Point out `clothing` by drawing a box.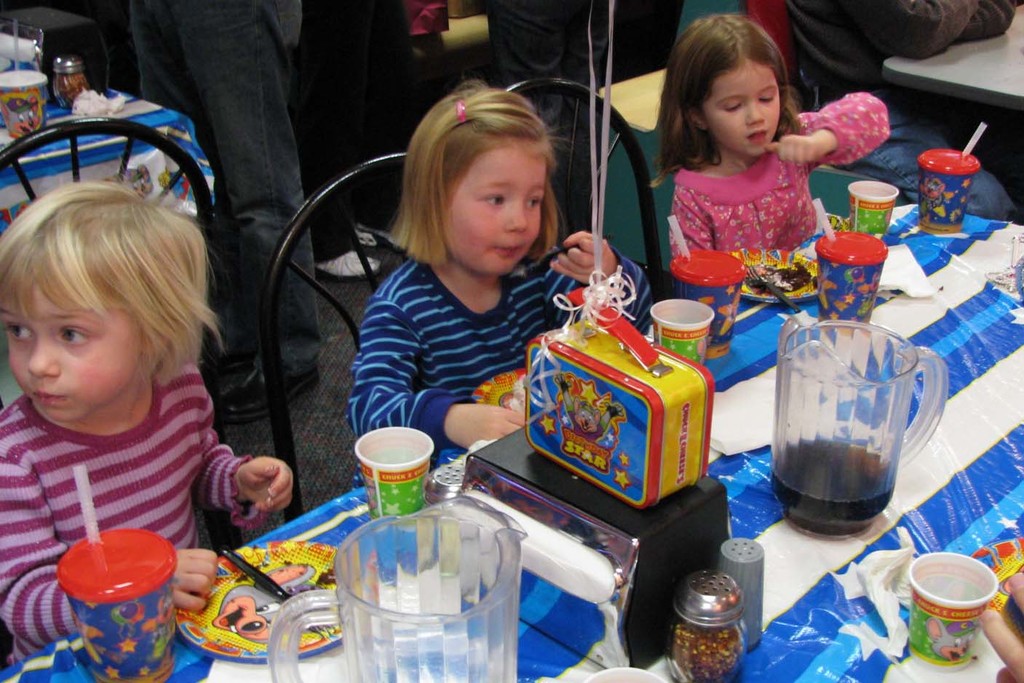
{"x1": 128, "y1": 0, "x2": 328, "y2": 382}.
